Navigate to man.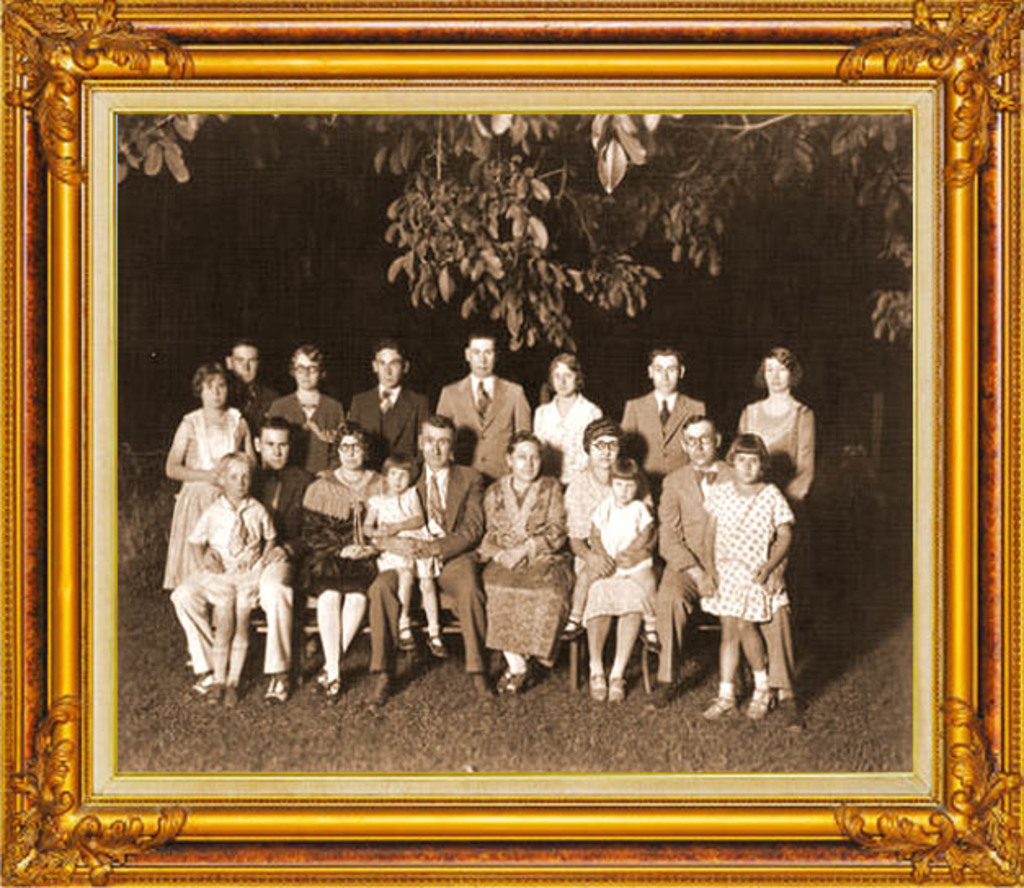
Navigation target: bbox=(171, 411, 310, 704).
